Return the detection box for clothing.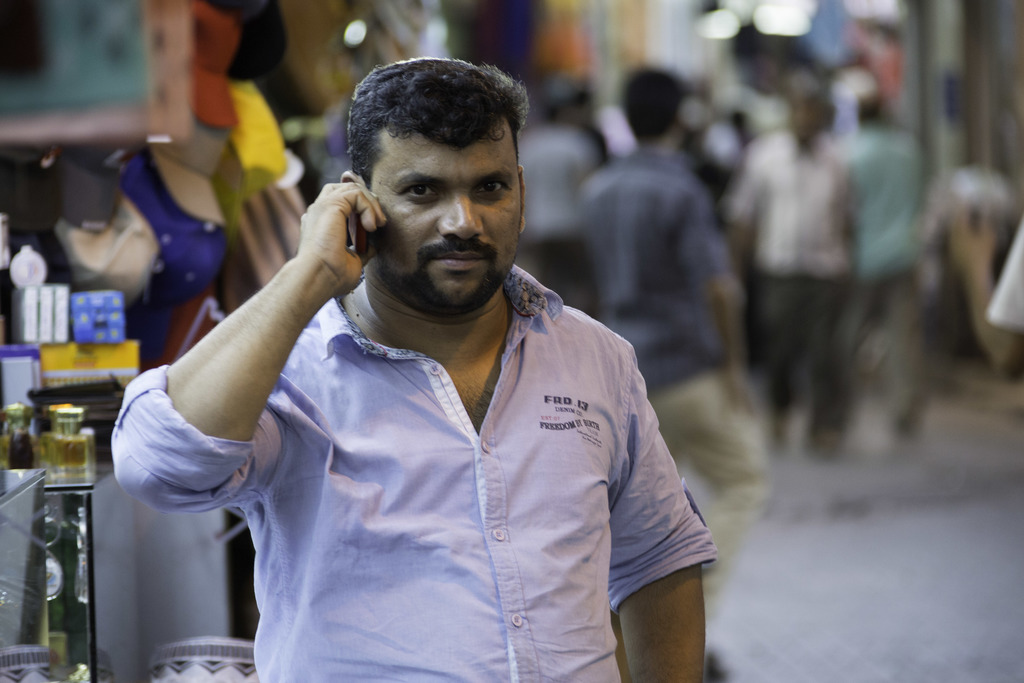
105,259,718,682.
